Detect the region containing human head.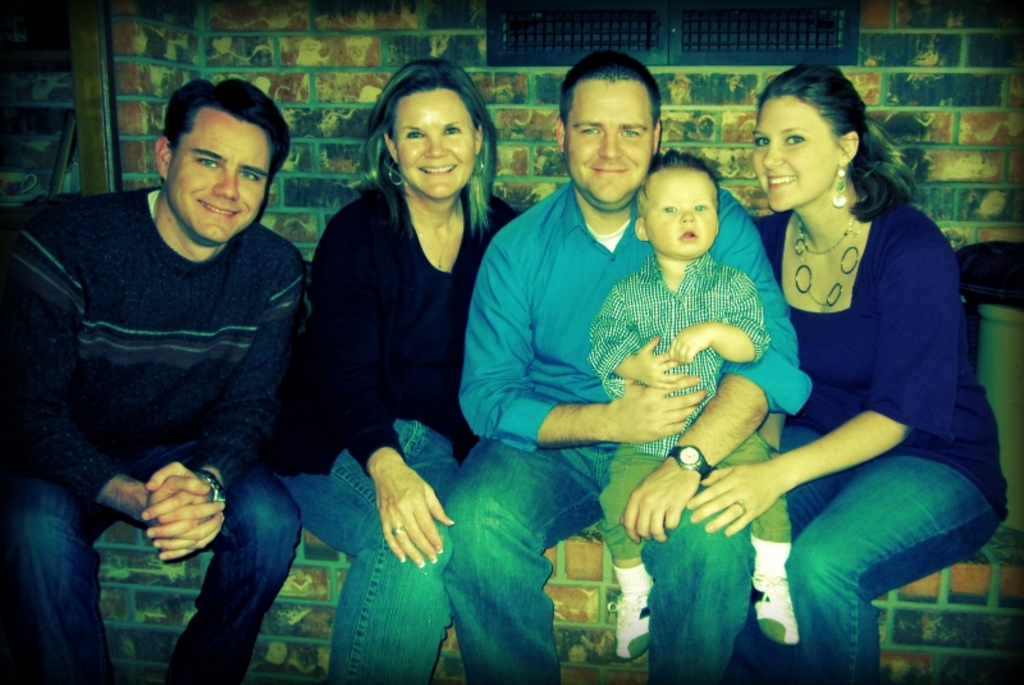
bbox=(152, 77, 288, 246).
